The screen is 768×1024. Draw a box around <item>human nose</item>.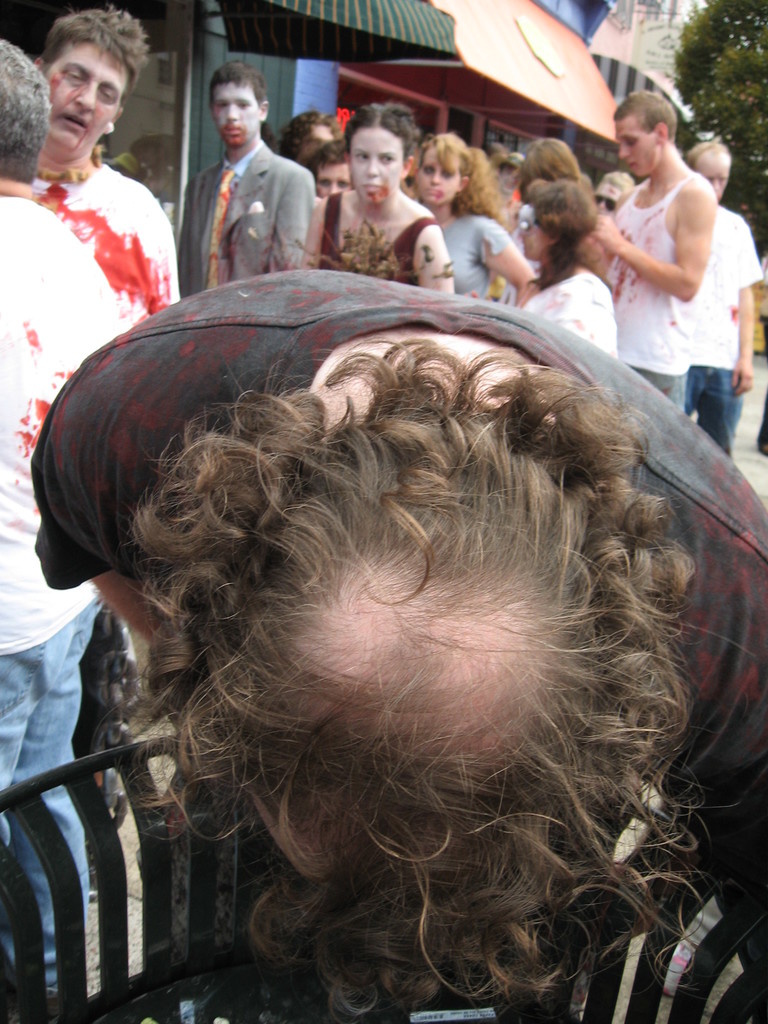
(left=332, top=180, right=339, bottom=197).
